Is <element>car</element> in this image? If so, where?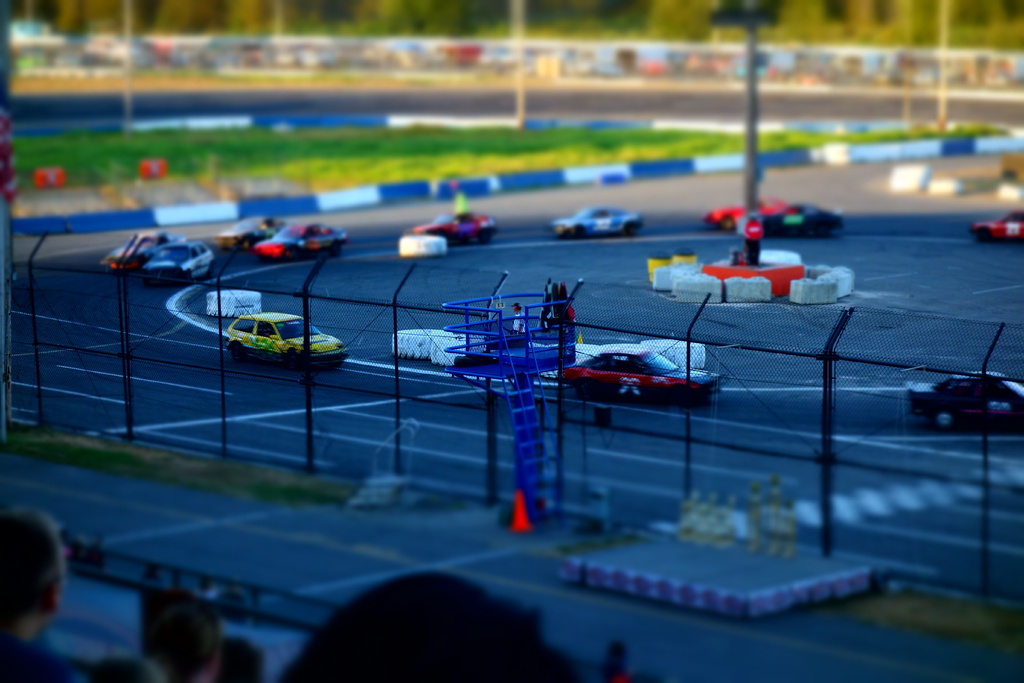
Yes, at <region>705, 202, 797, 234</region>.
